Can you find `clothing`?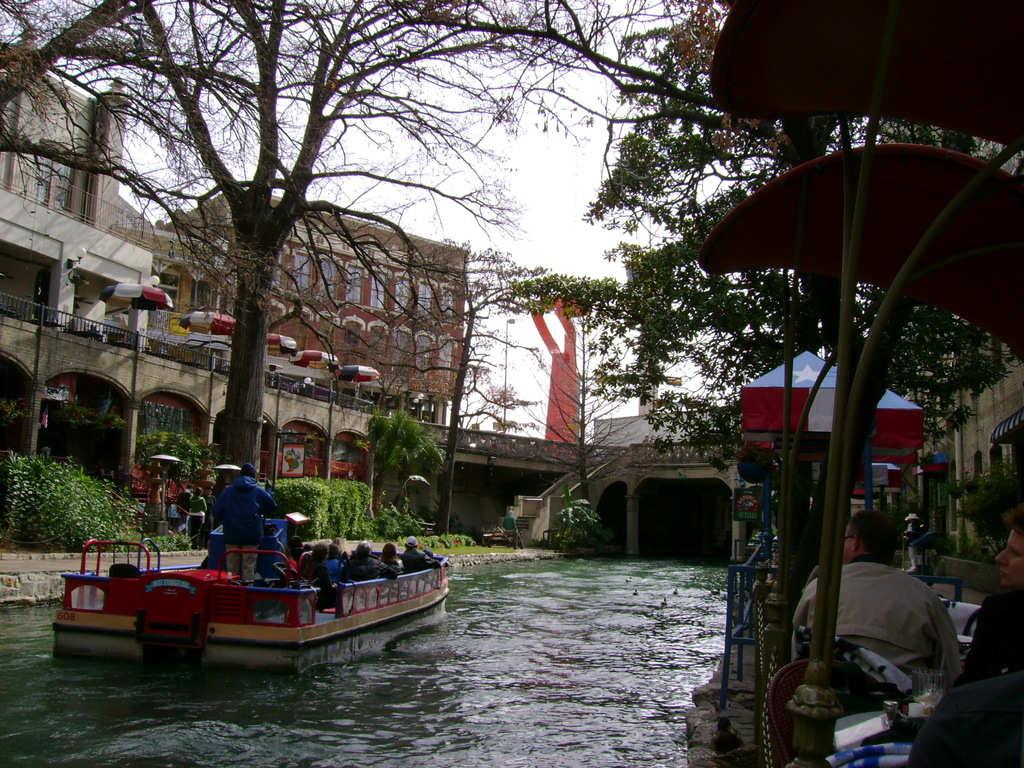
Yes, bounding box: pyautogui.locateOnScreen(330, 559, 348, 588).
